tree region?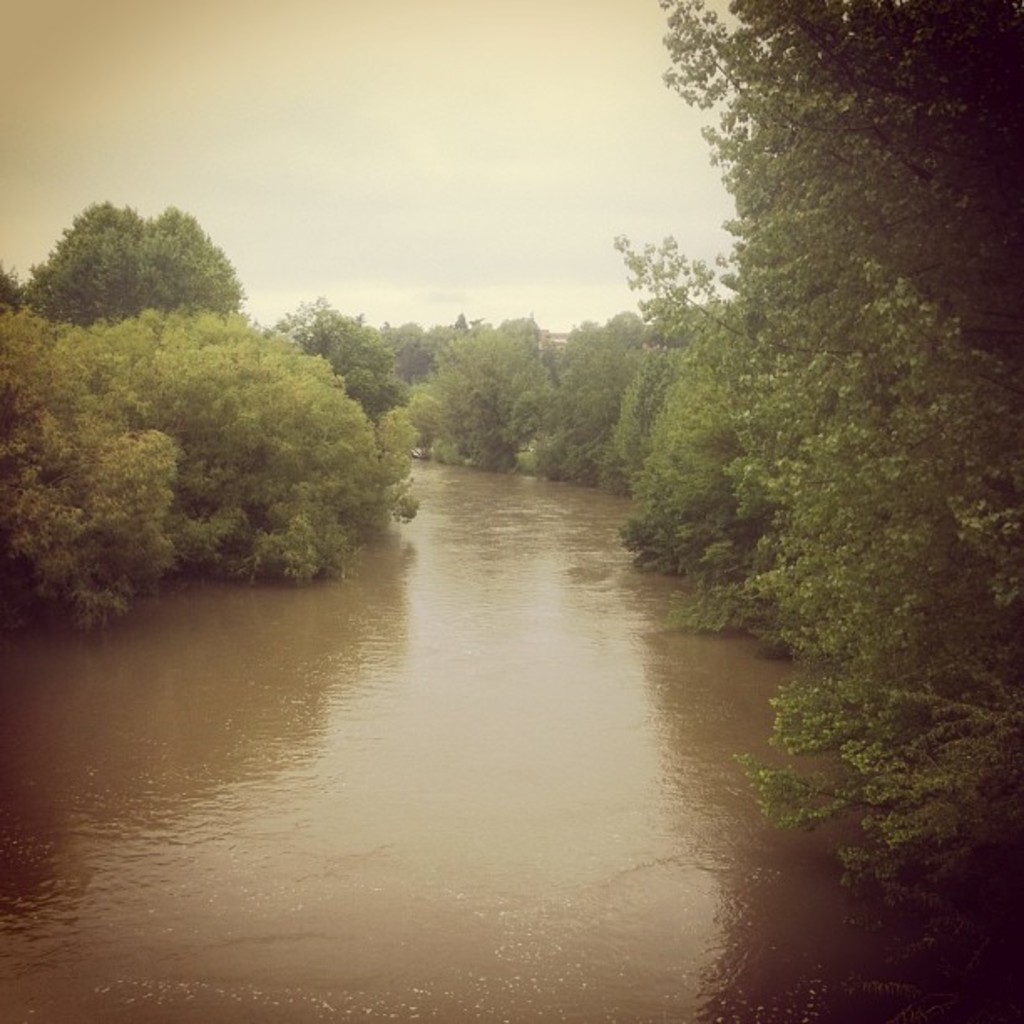
x1=28 y1=199 x2=249 y2=323
